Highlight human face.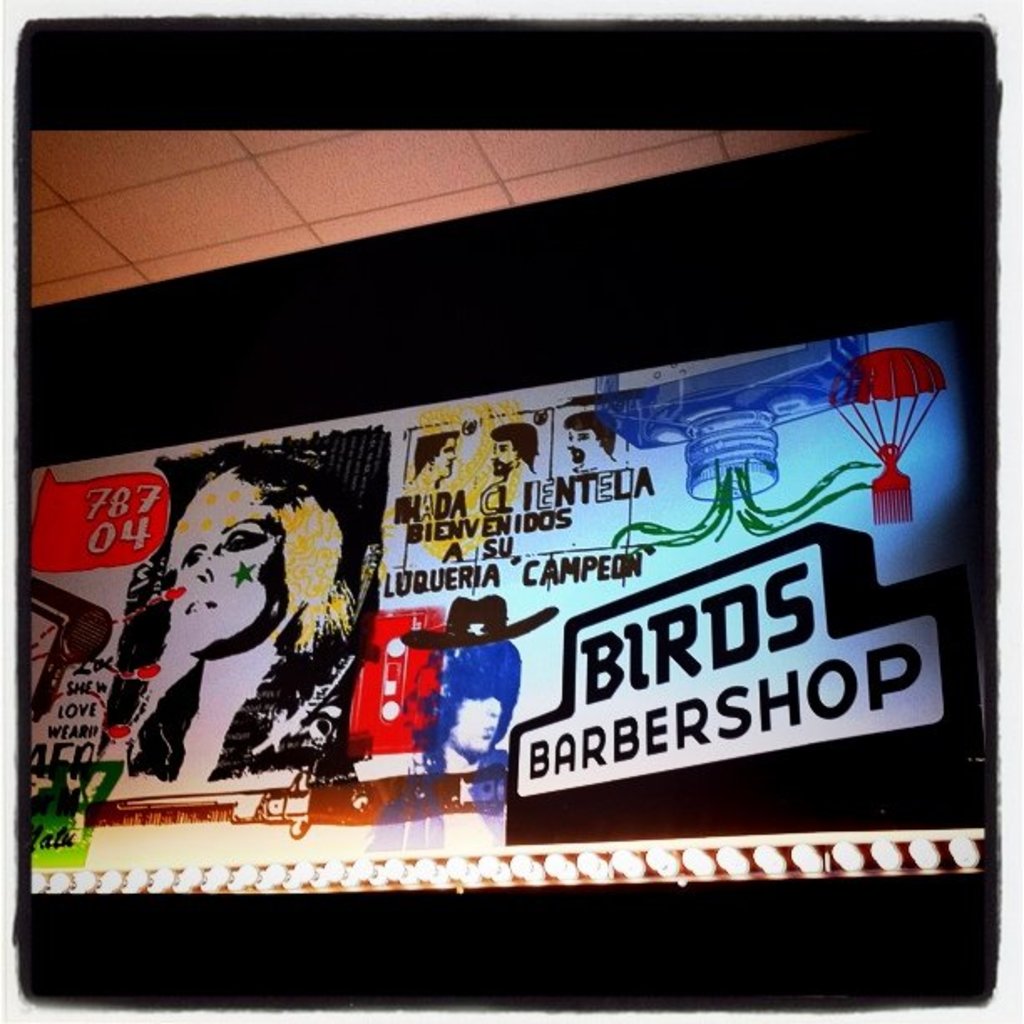
Highlighted region: 433:440:457:472.
